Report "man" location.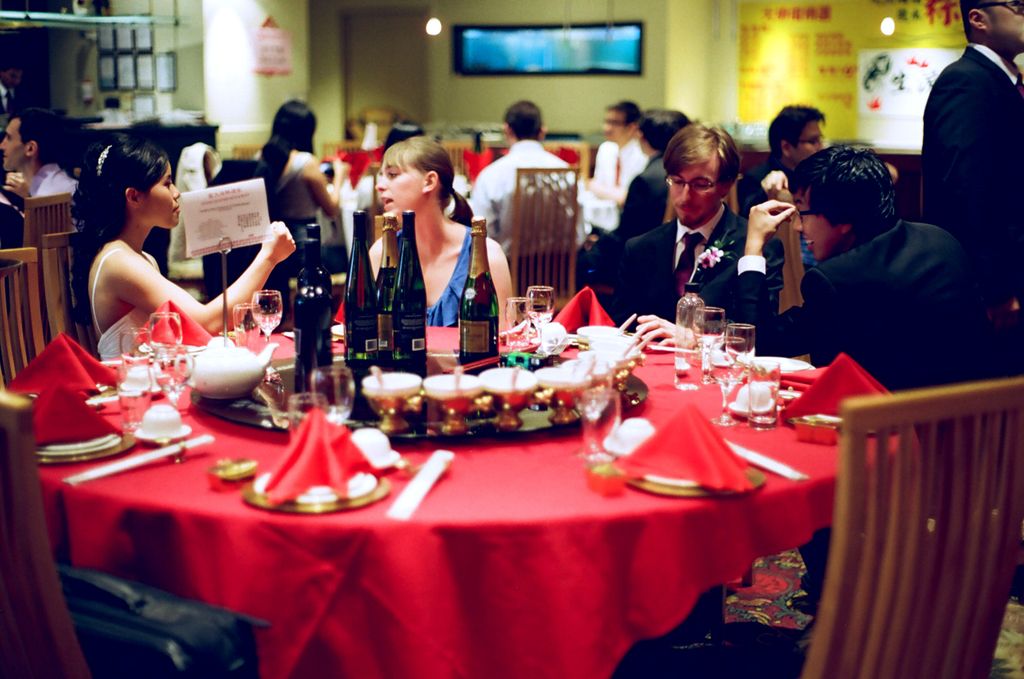
Report: 0,105,100,231.
